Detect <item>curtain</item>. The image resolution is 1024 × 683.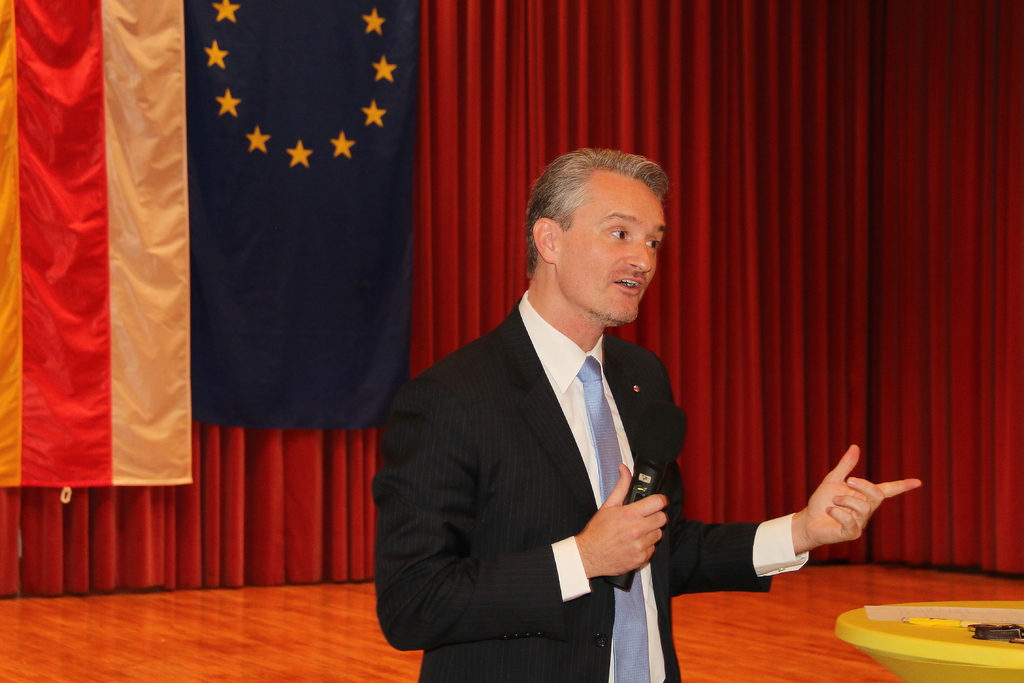
(0, 0, 1023, 600).
